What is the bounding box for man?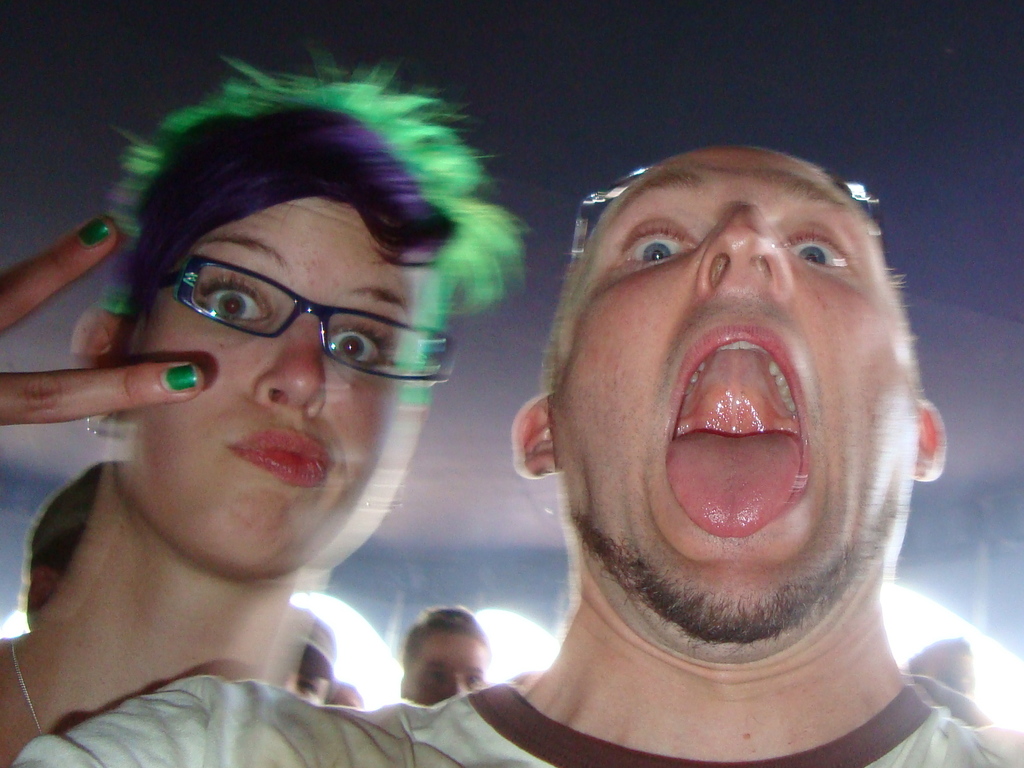
[left=269, top=600, right=337, bottom=707].
